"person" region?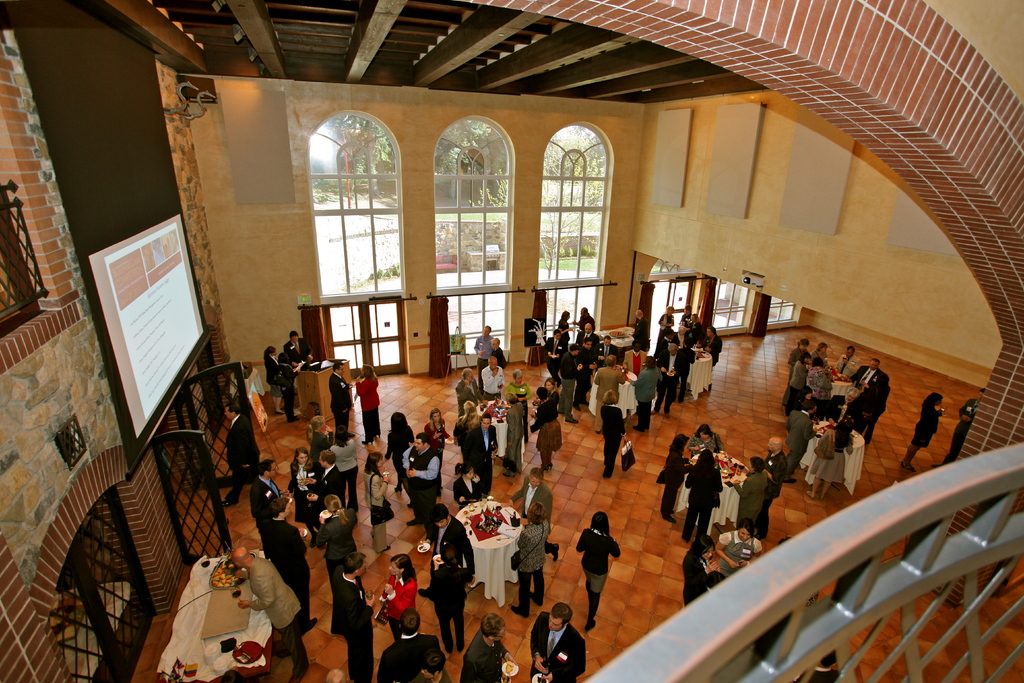
crop(219, 400, 264, 511)
